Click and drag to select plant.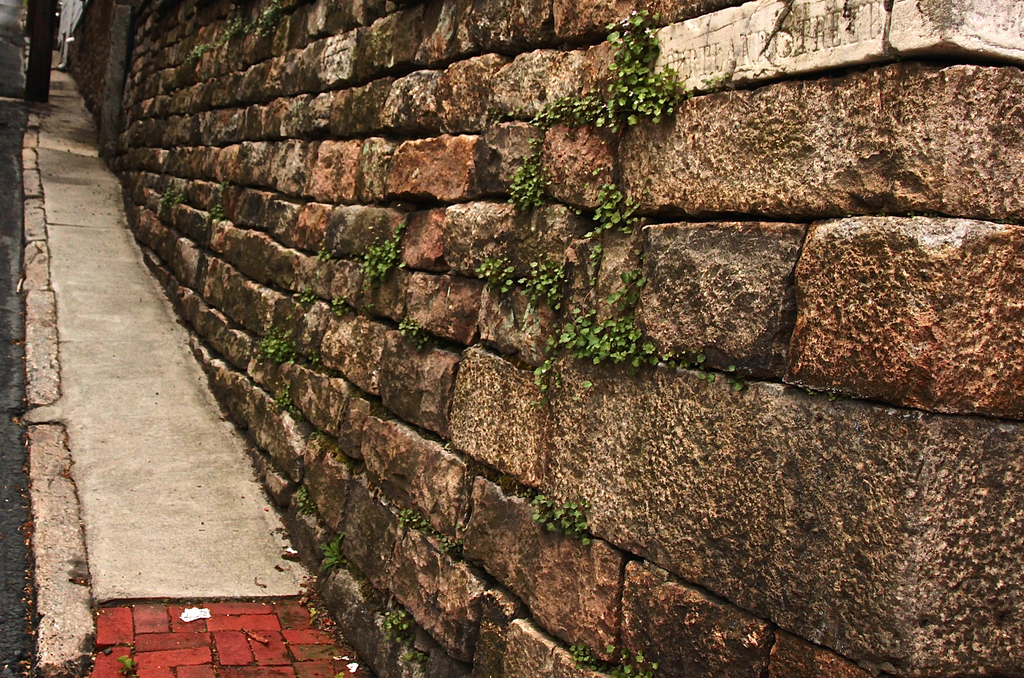
Selection: 262:379:349:429.
